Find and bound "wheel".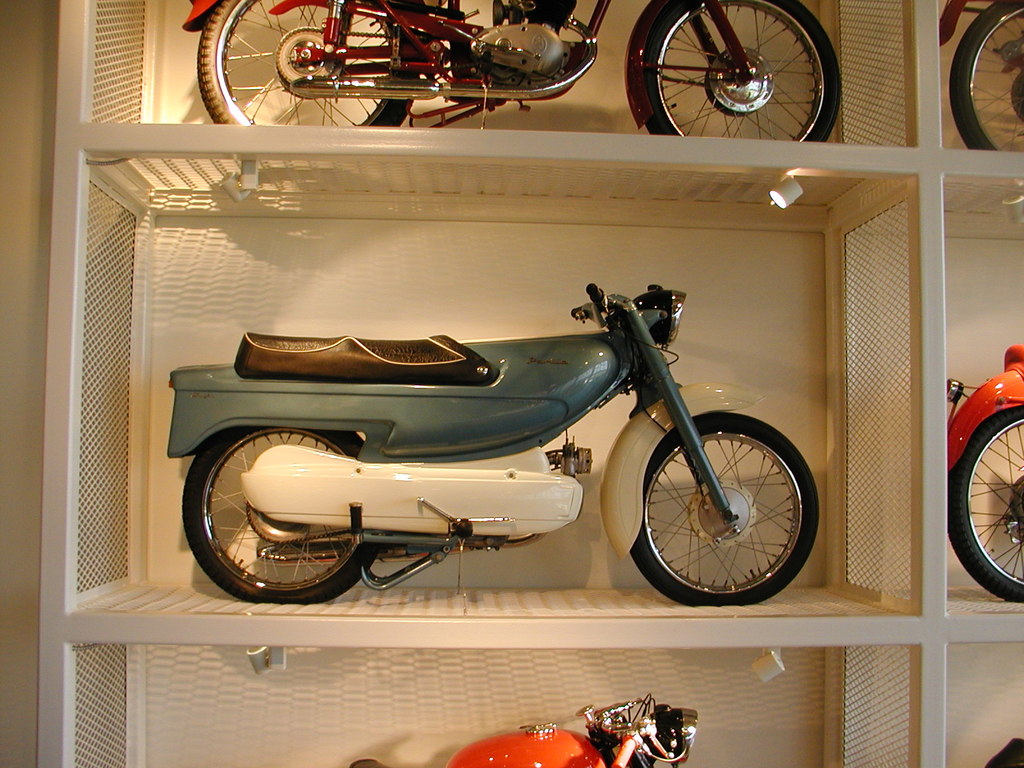
Bound: [left=179, top=419, right=387, bottom=600].
